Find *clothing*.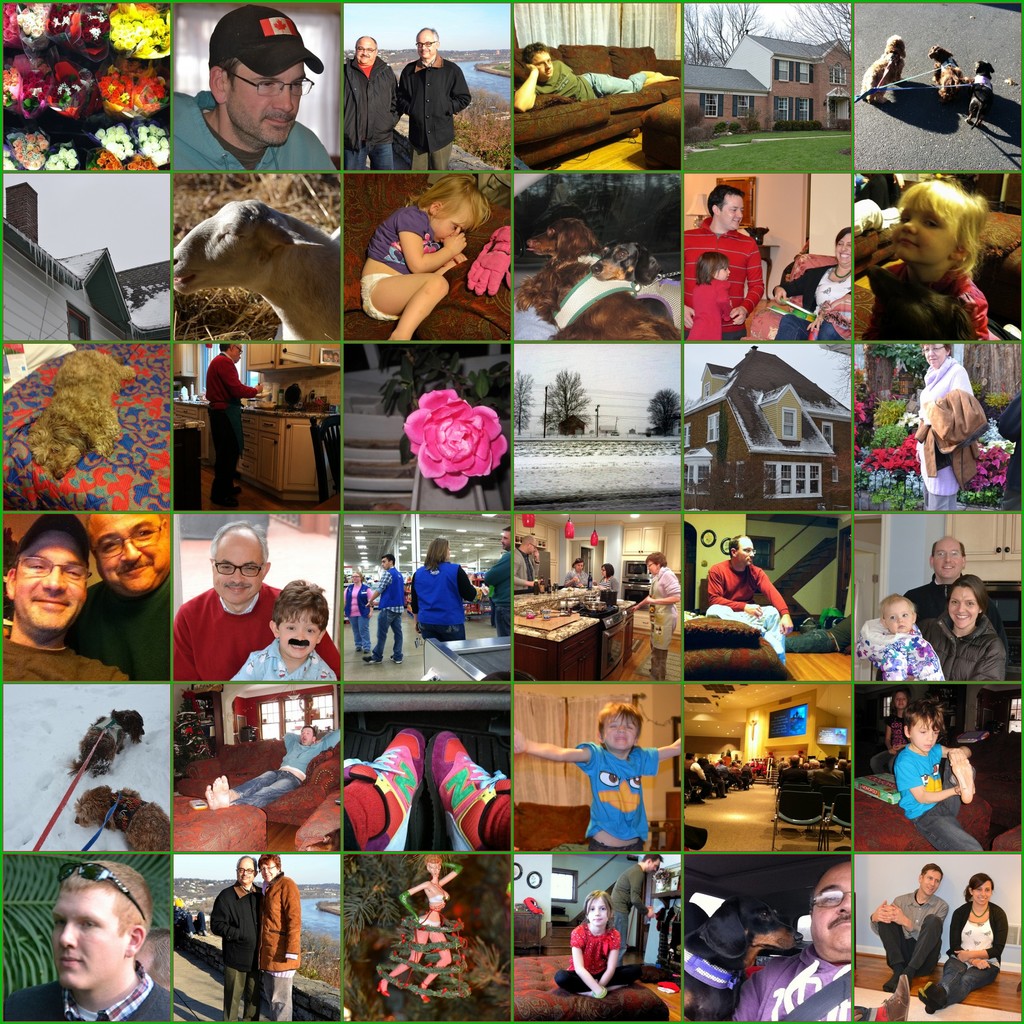
650:560:683:643.
